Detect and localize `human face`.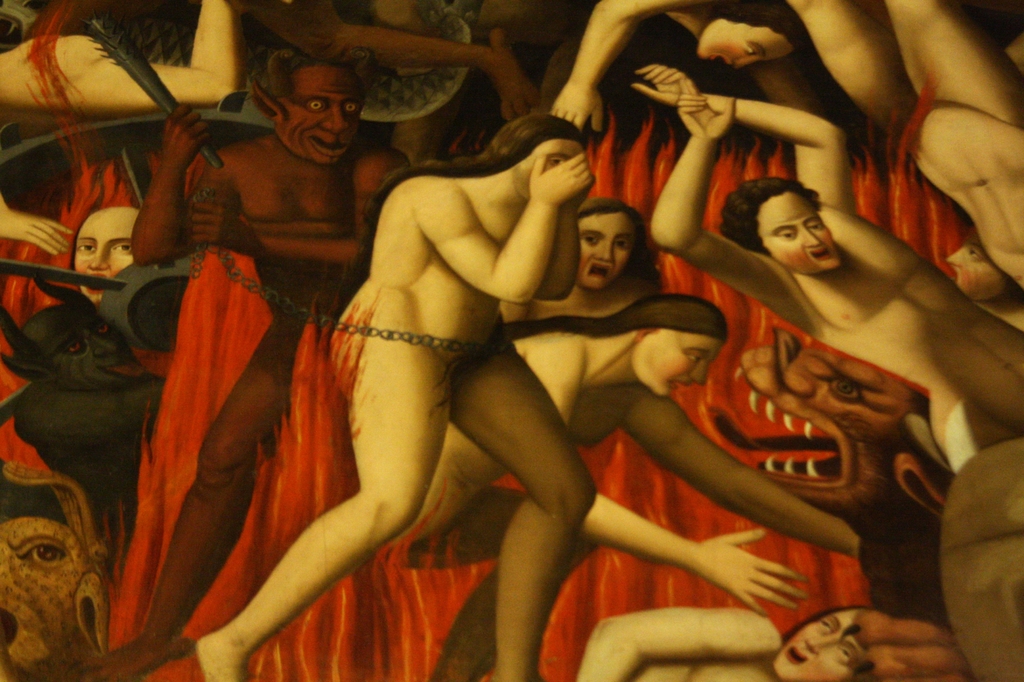
Localized at [left=79, top=208, right=147, bottom=306].
